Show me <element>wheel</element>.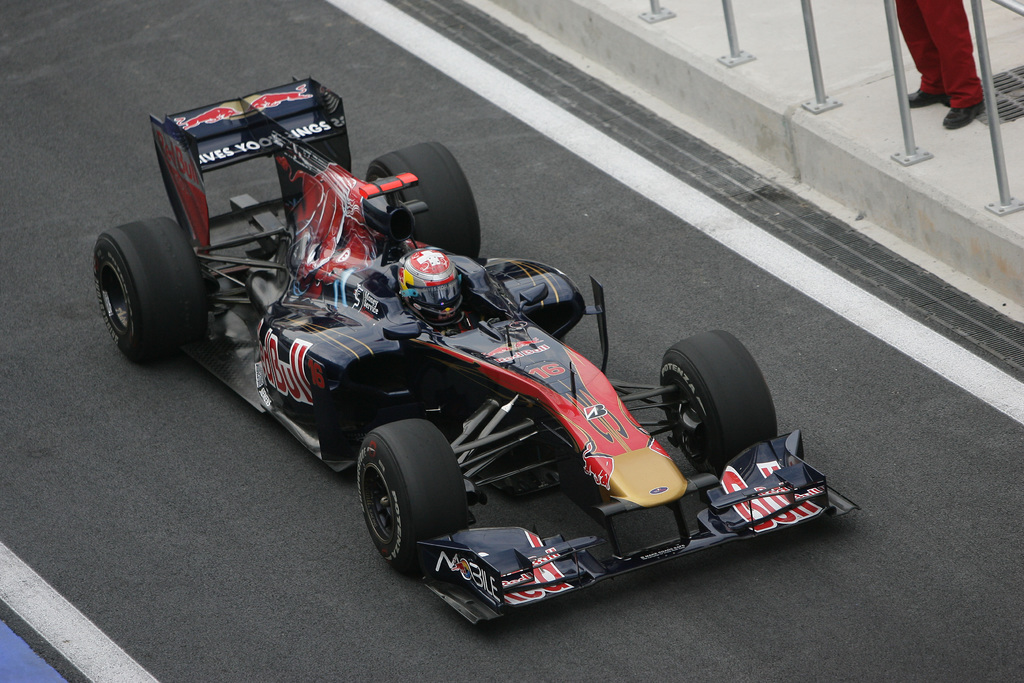
<element>wheel</element> is here: pyautogui.locateOnScreen(367, 142, 481, 260).
